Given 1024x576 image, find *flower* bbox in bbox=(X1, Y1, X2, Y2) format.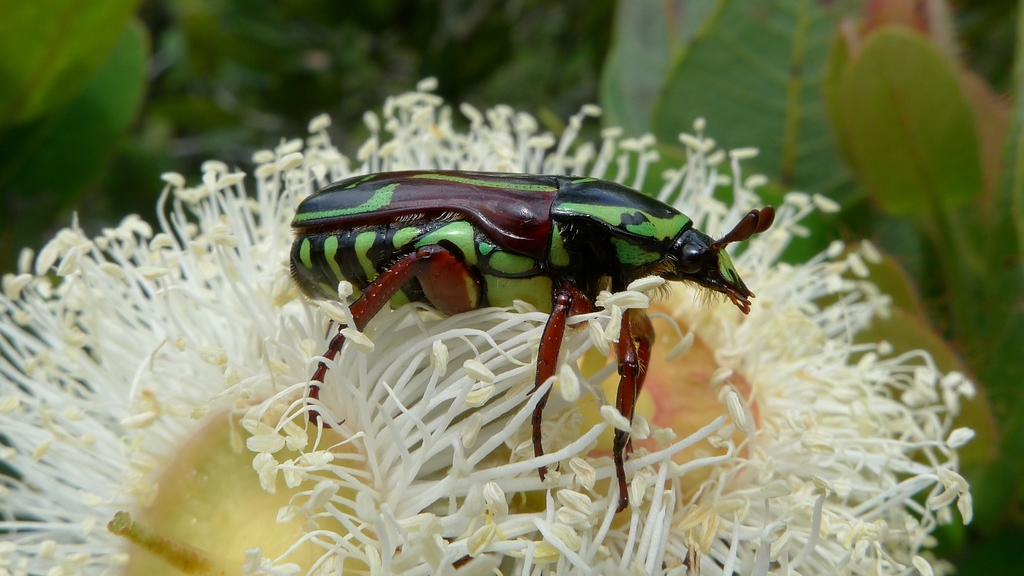
bbox=(0, 79, 982, 559).
